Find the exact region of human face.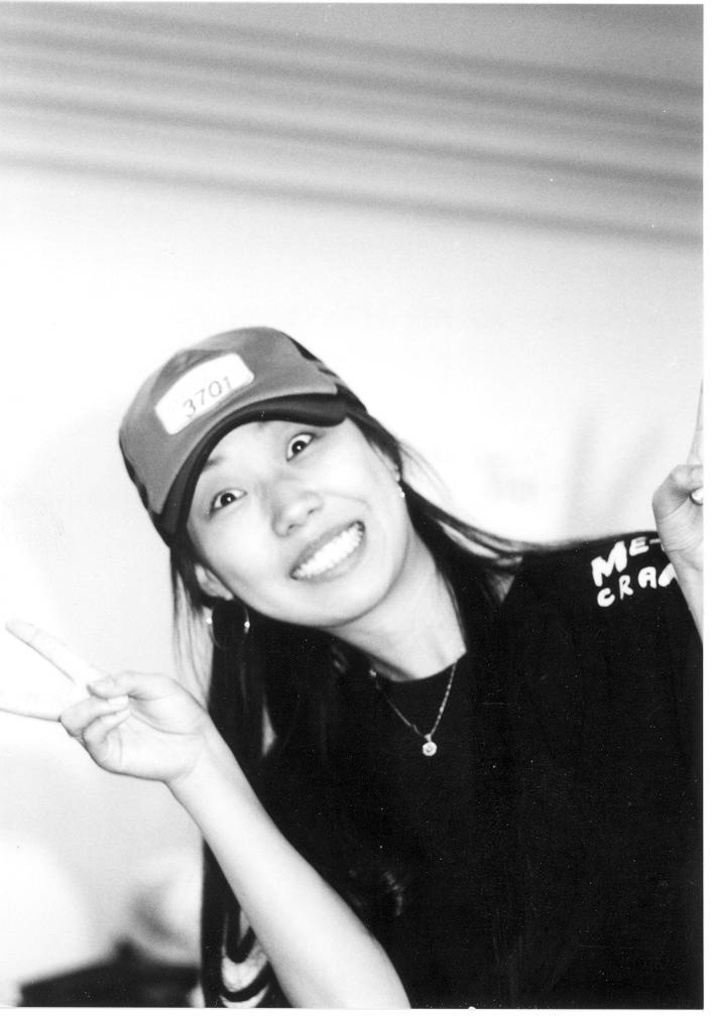
Exact region: Rect(190, 412, 406, 621).
